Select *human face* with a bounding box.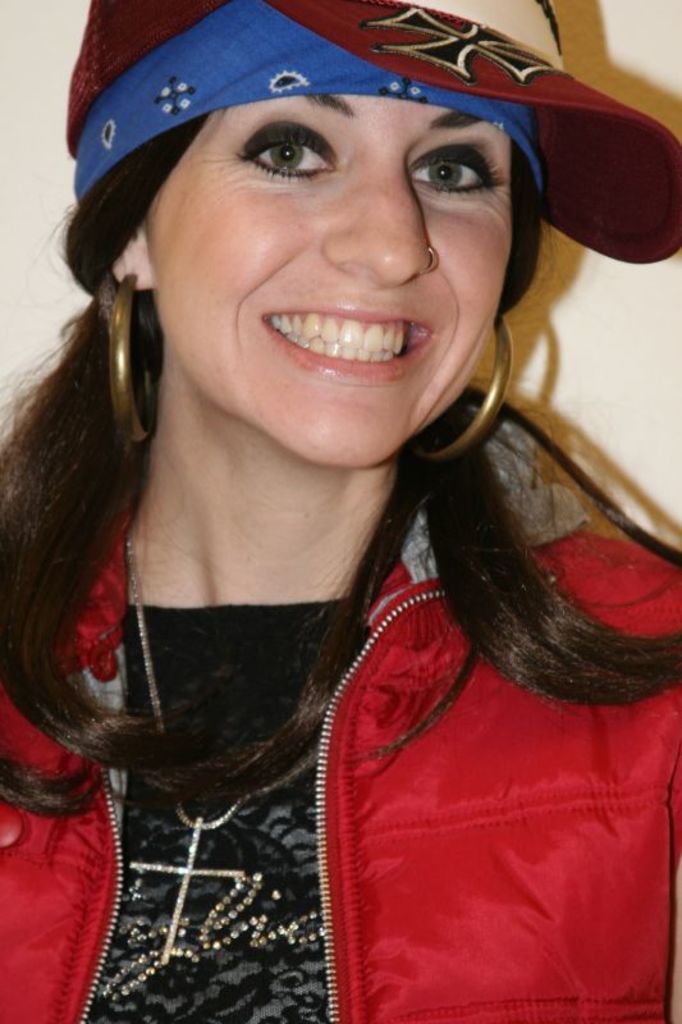
l=148, t=91, r=521, b=462.
